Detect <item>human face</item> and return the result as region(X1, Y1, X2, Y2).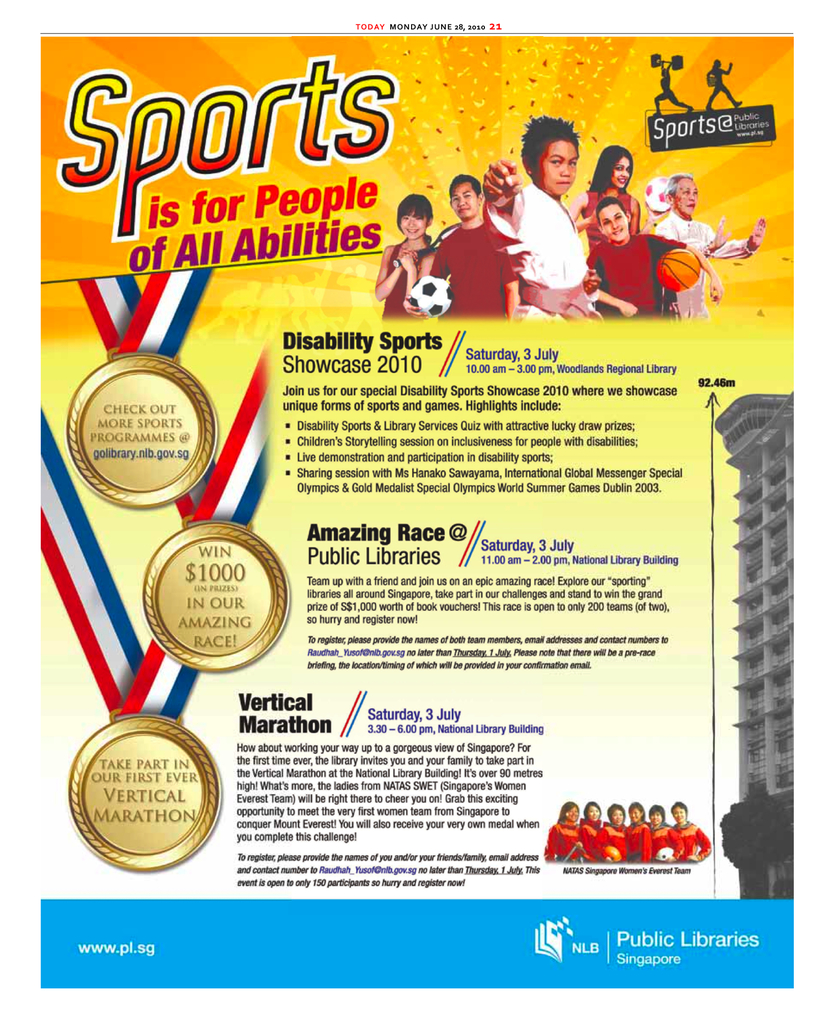
region(603, 204, 629, 239).
